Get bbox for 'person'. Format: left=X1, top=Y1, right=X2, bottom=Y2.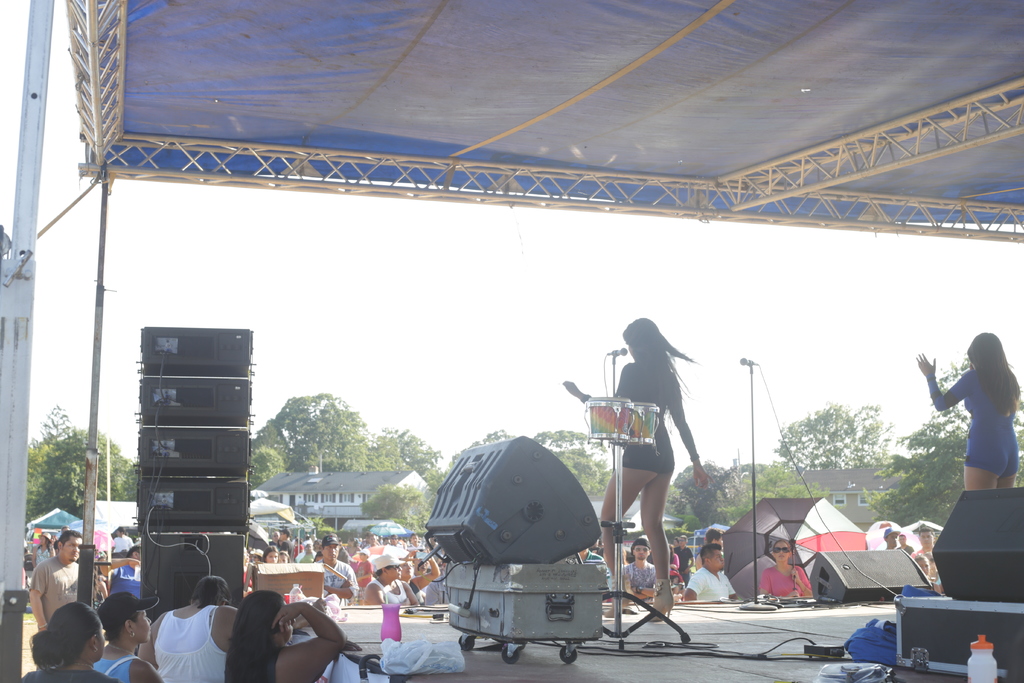
left=914, top=330, right=1023, bottom=497.
